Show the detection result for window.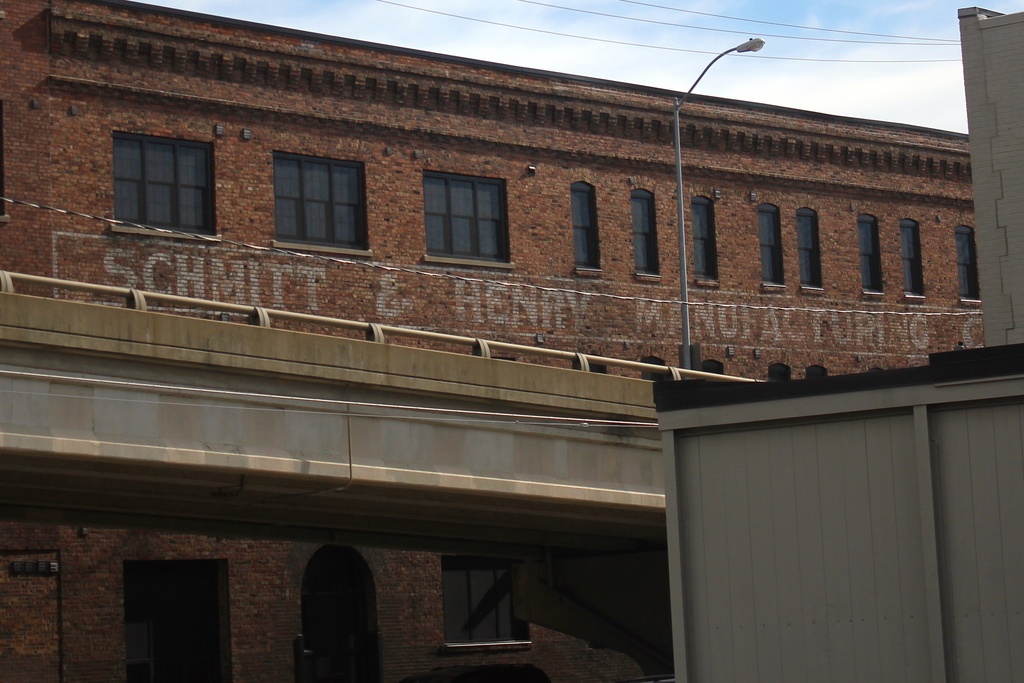
[x1=417, y1=165, x2=509, y2=265].
